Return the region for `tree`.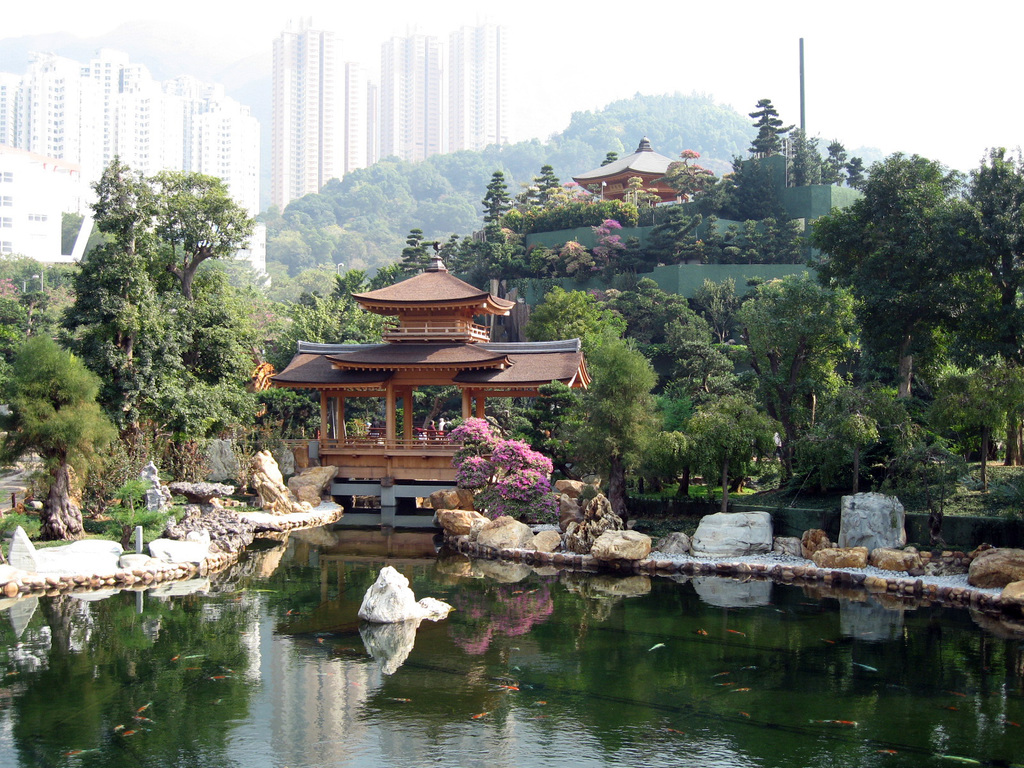
965 135 1023 466.
